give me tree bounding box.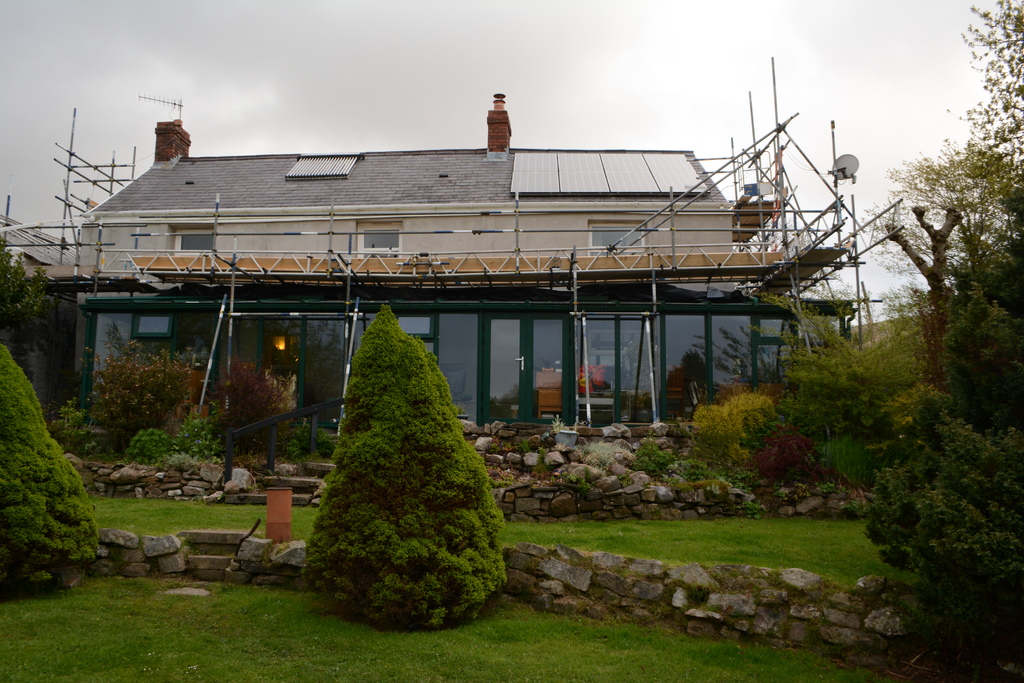
(879, 201, 962, 393).
